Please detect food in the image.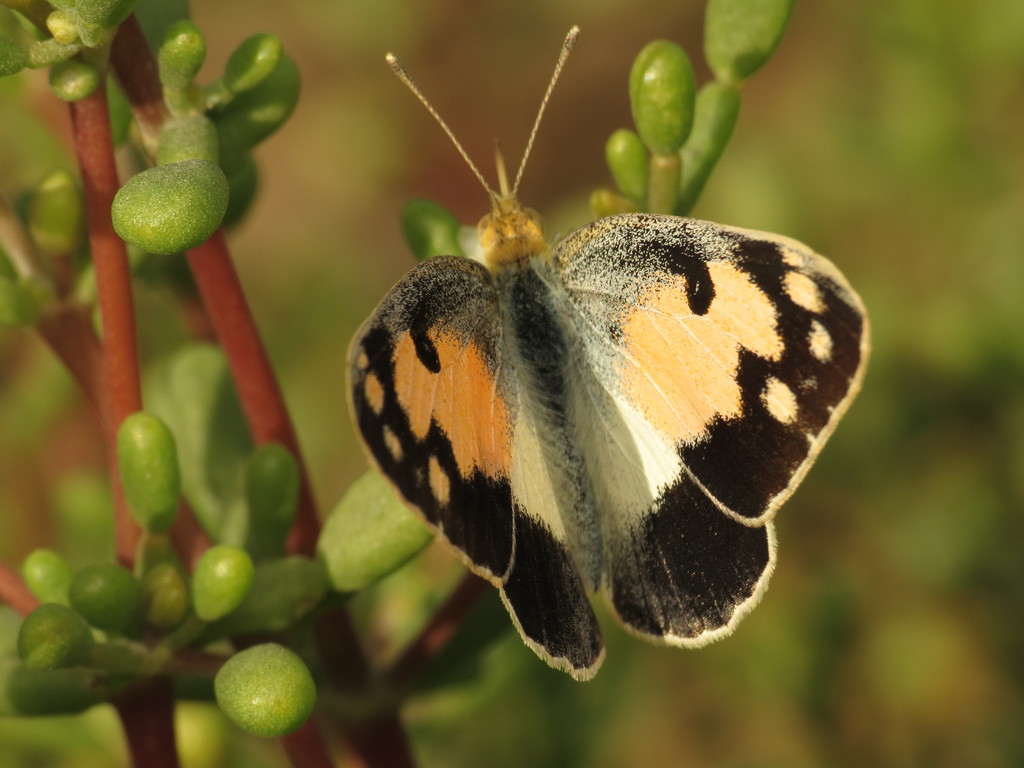
(1,0,829,767).
